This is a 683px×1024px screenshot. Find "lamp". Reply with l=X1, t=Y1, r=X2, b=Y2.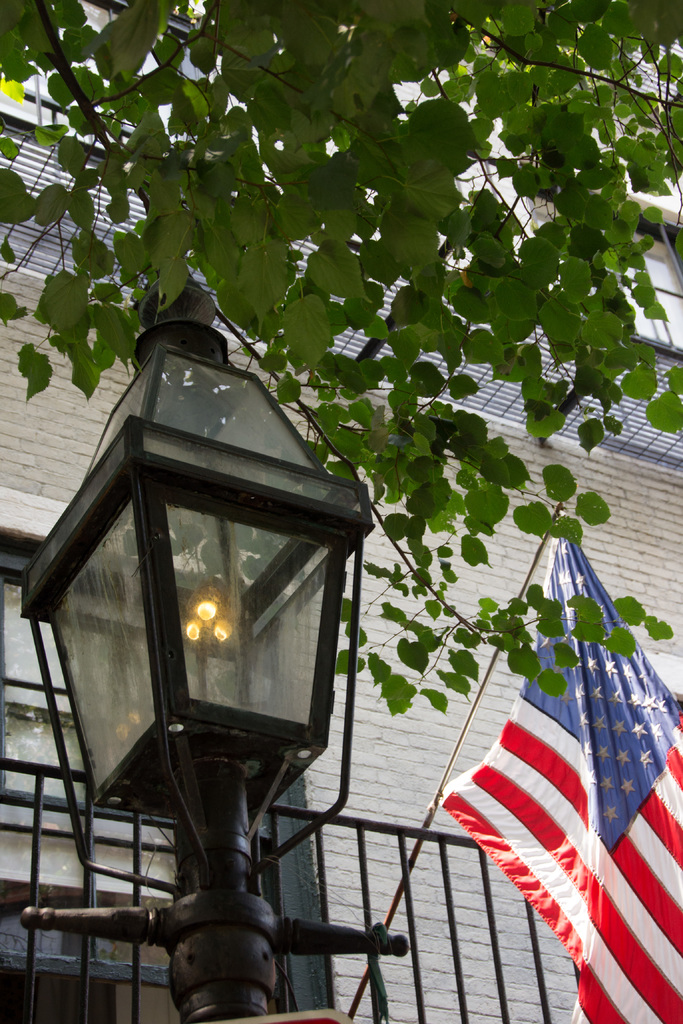
l=31, t=307, r=394, b=1023.
